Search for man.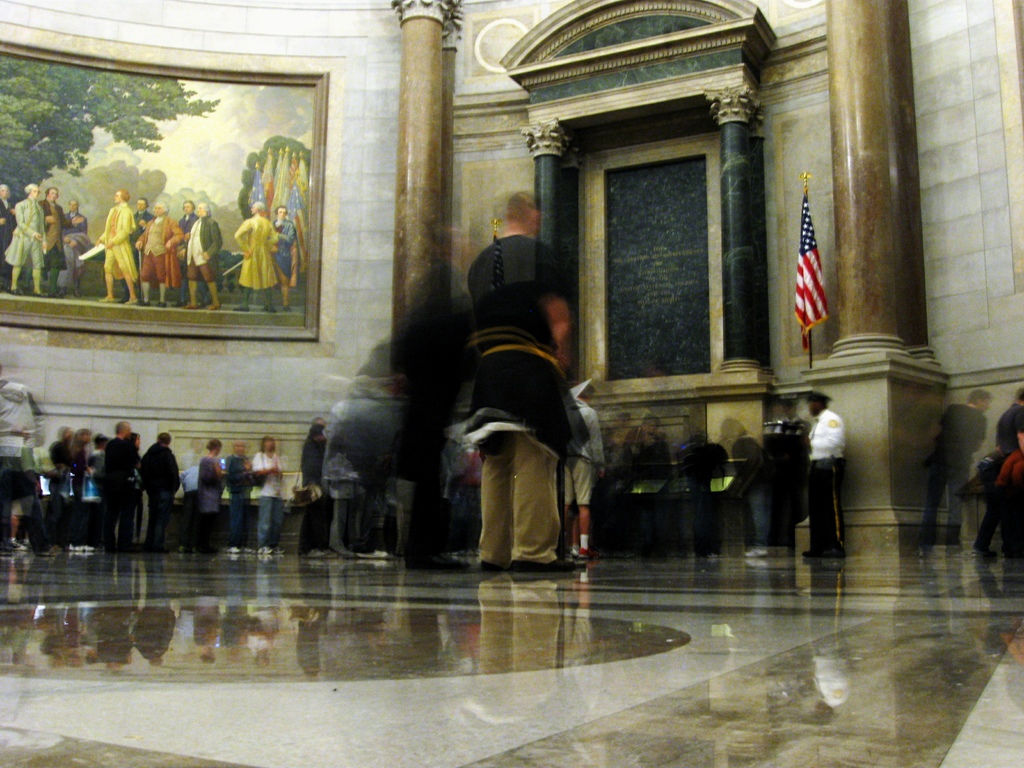
Found at bbox=[52, 199, 91, 300].
